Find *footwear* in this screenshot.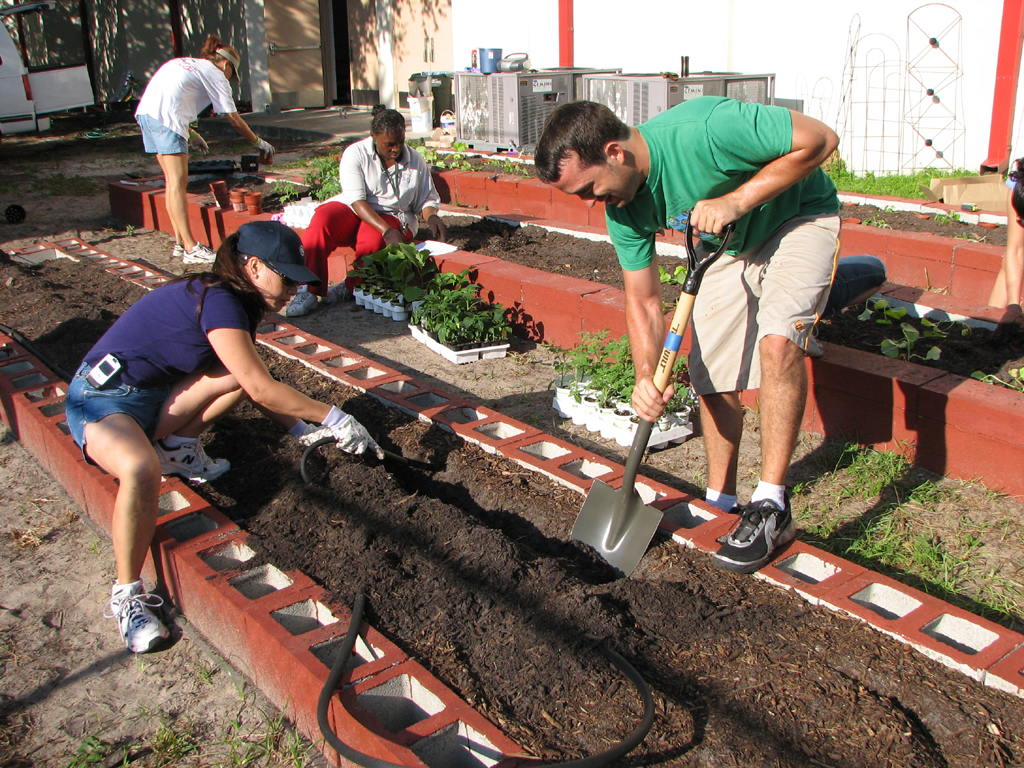
The bounding box for *footwear* is (x1=285, y1=291, x2=316, y2=318).
